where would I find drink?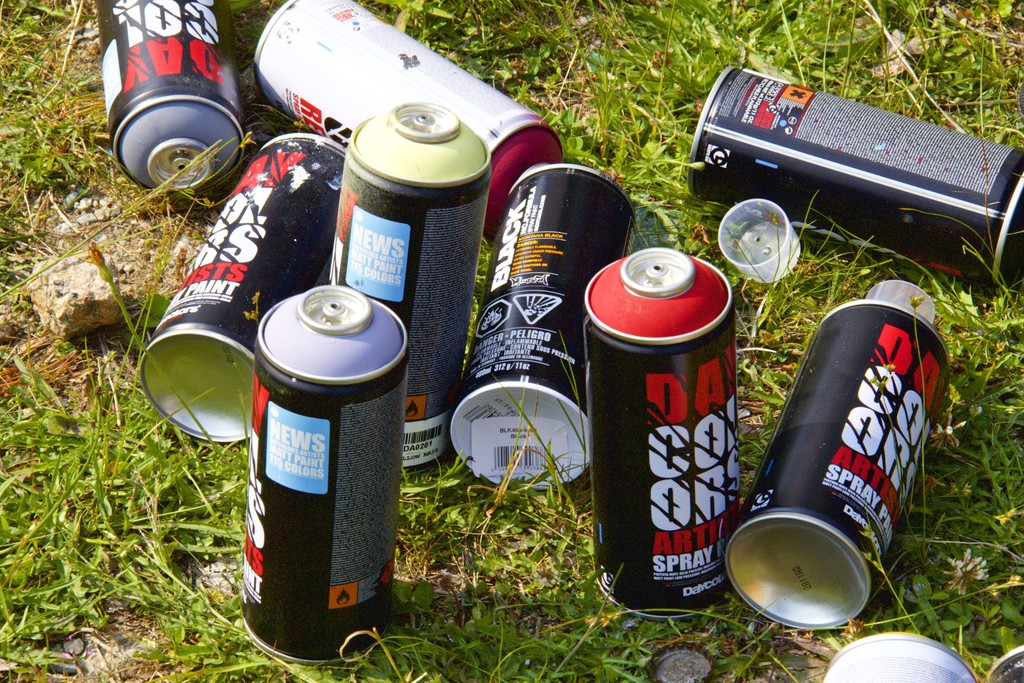
At x1=729 y1=290 x2=944 y2=610.
